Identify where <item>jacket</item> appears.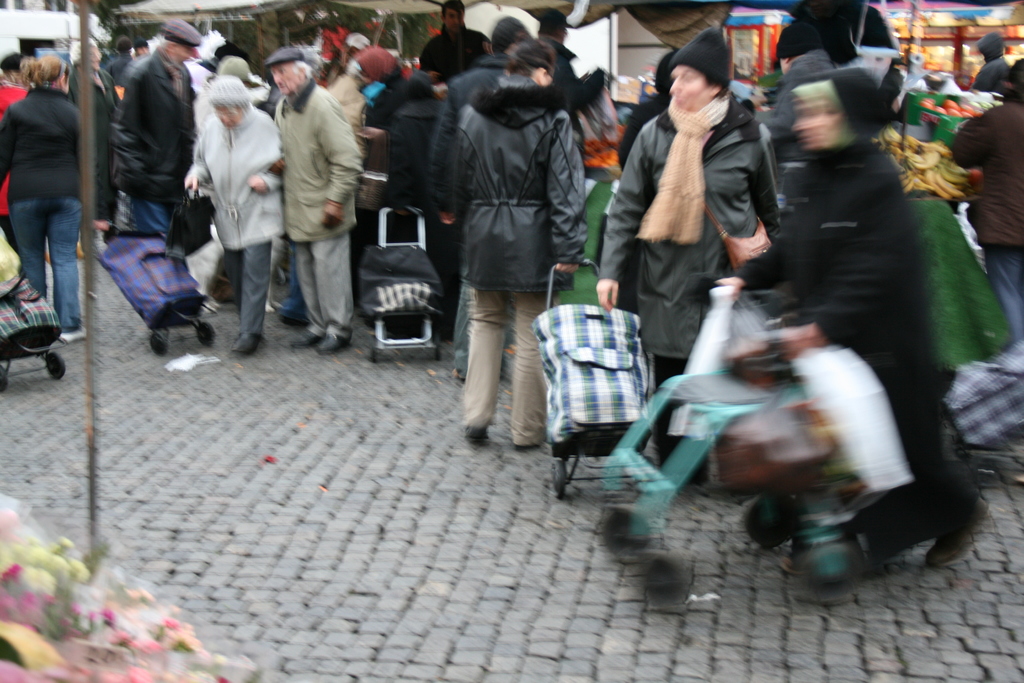
Appears at [947, 103, 1023, 243].
